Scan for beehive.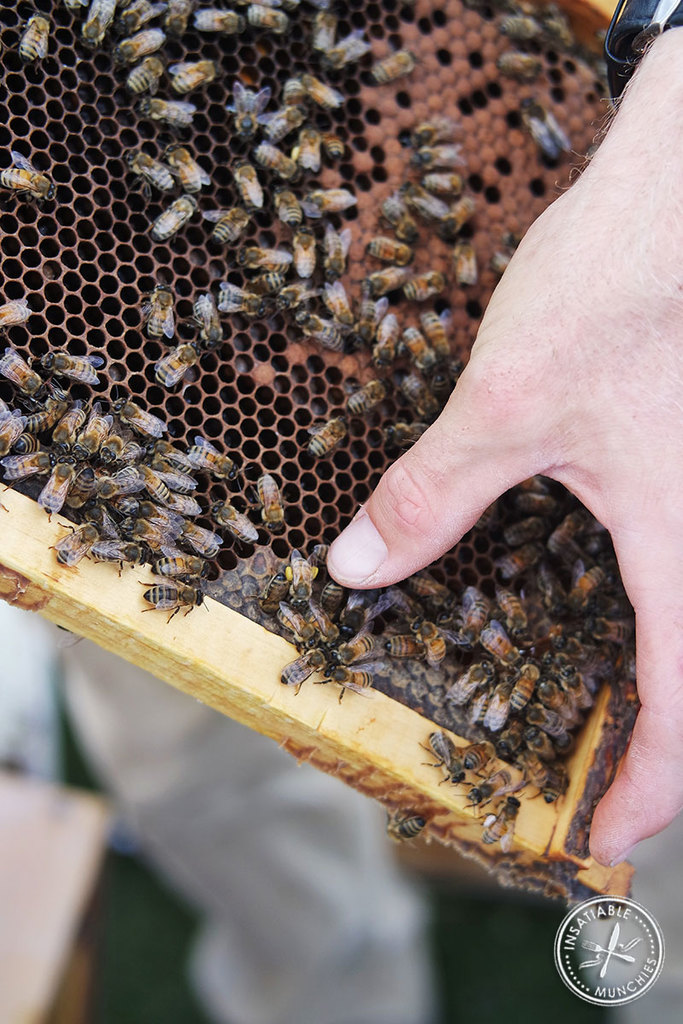
Scan result: [x1=0, y1=0, x2=637, y2=919].
